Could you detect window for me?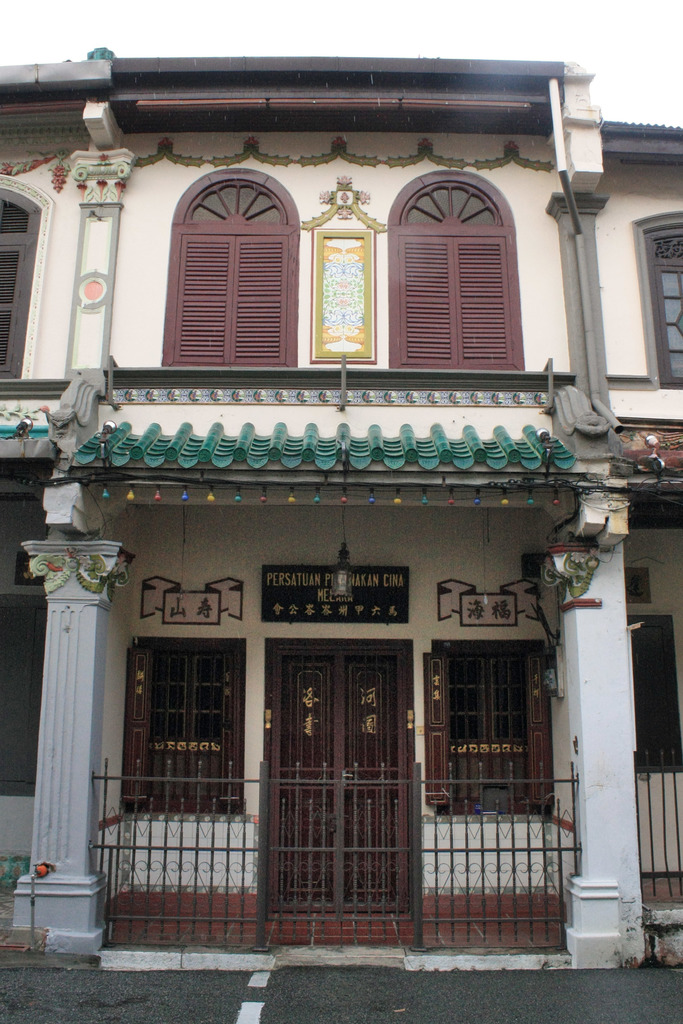
Detection result: select_region(162, 168, 300, 364).
